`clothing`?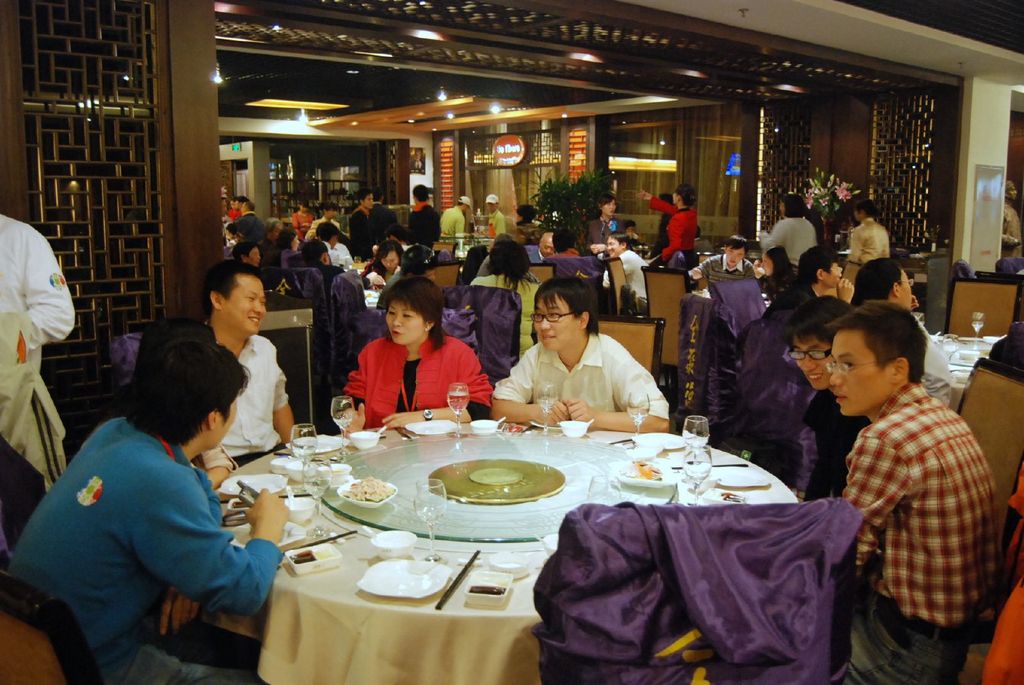
Rect(3, 420, 287, 684)
